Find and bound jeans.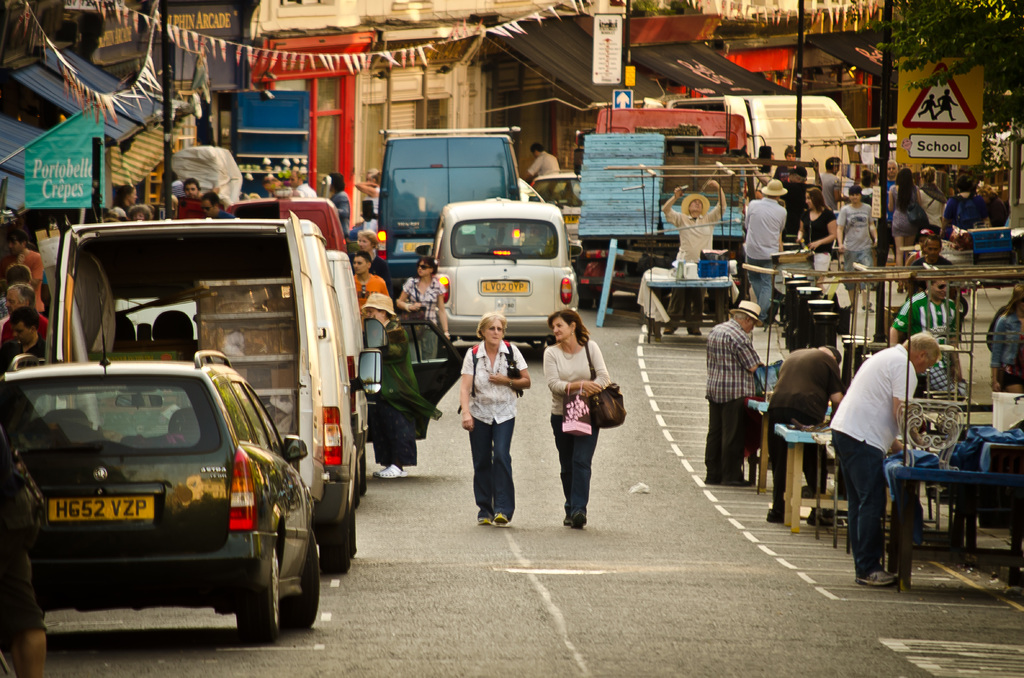
Bound: (x1=994, y1=310, x2=1015, y2=366).
